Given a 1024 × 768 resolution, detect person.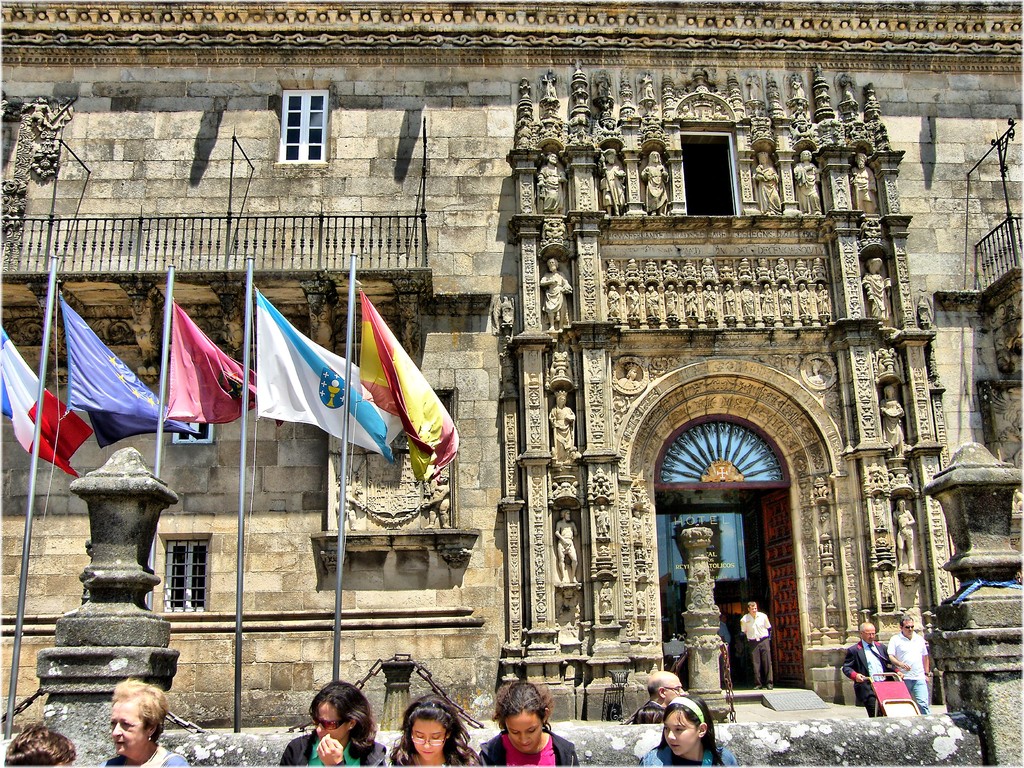
rect(814, 284, 829, 309).
